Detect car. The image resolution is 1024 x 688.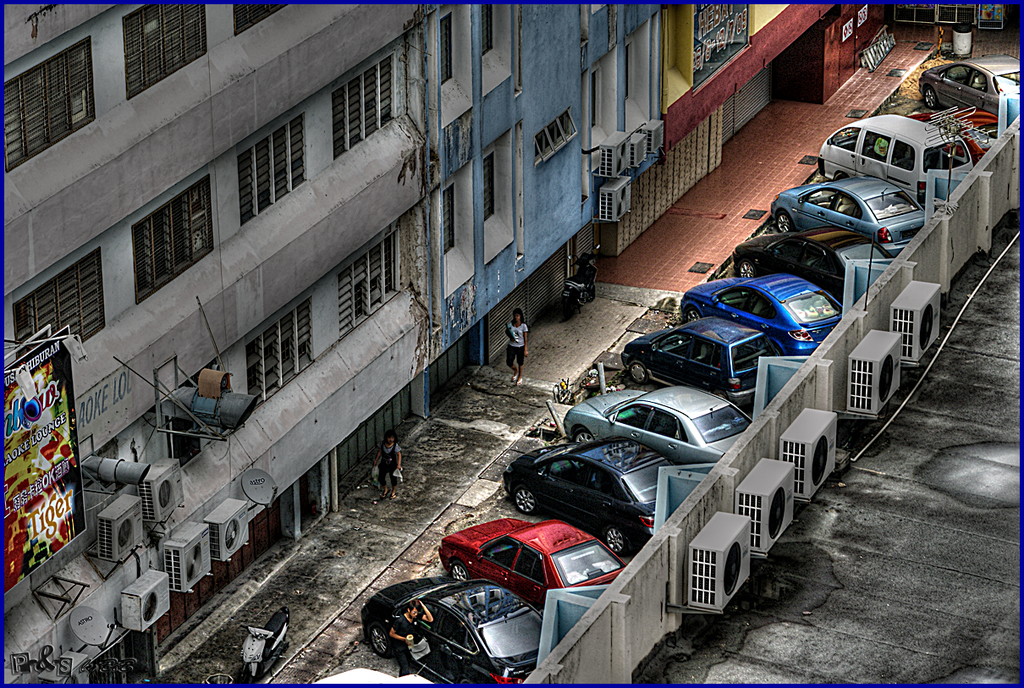
438, 516, 631, 613.
